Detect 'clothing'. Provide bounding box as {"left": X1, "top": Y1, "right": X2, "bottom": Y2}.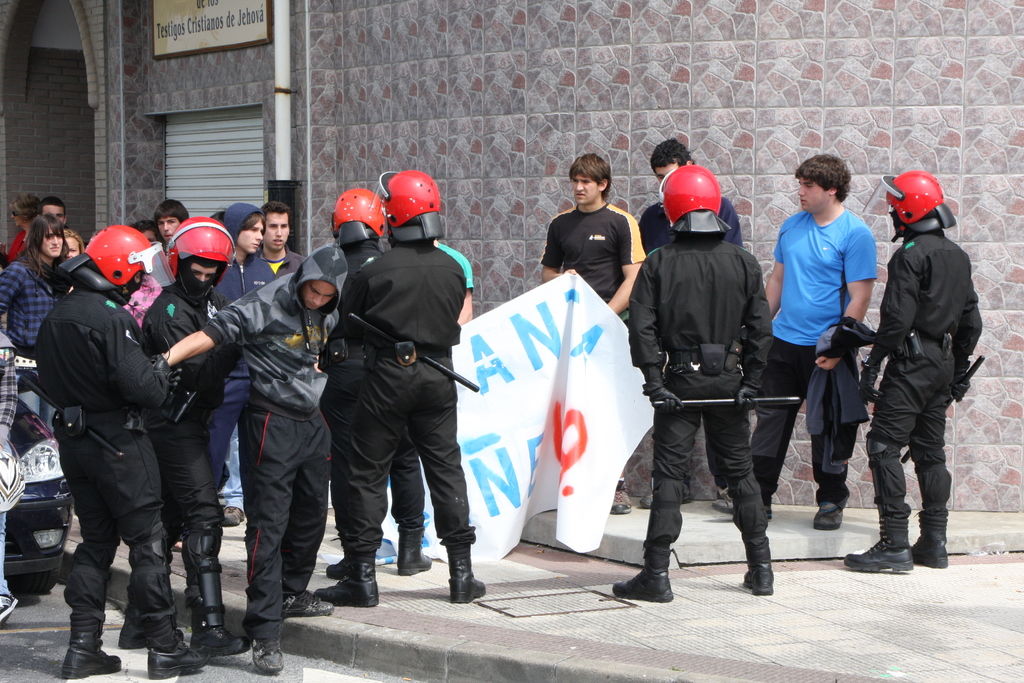
{"left": 768, "top": 213, "right": 874, "bottom": 344}.
